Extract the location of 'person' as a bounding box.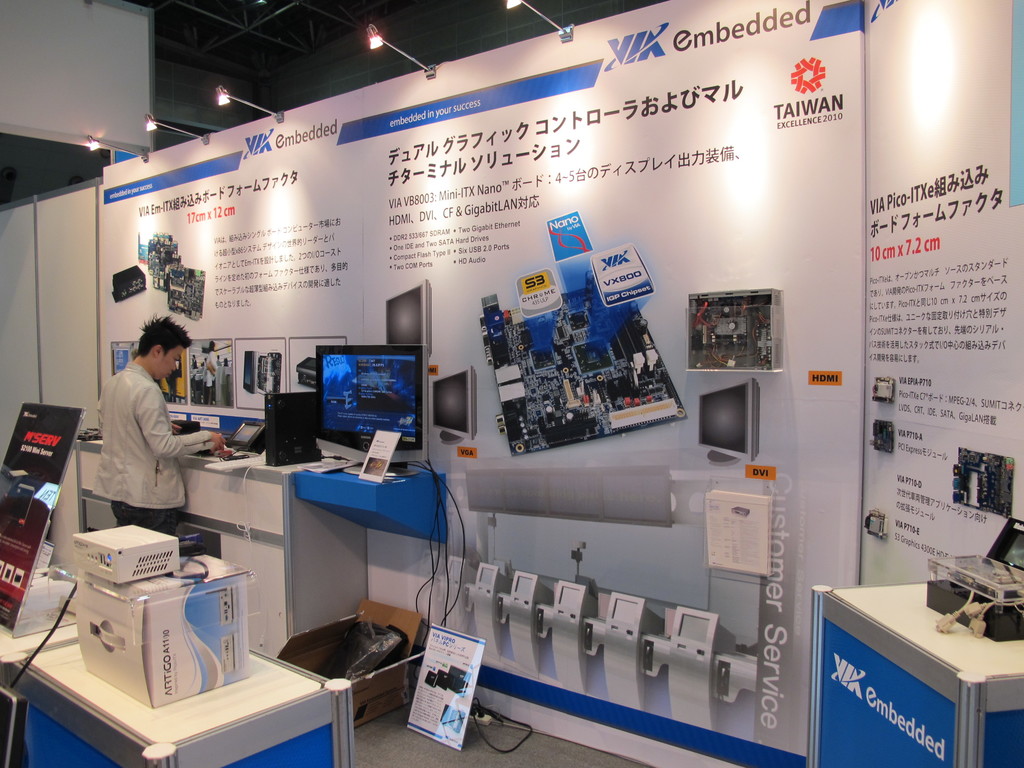
l=99, t=321, r=225, b=557.
